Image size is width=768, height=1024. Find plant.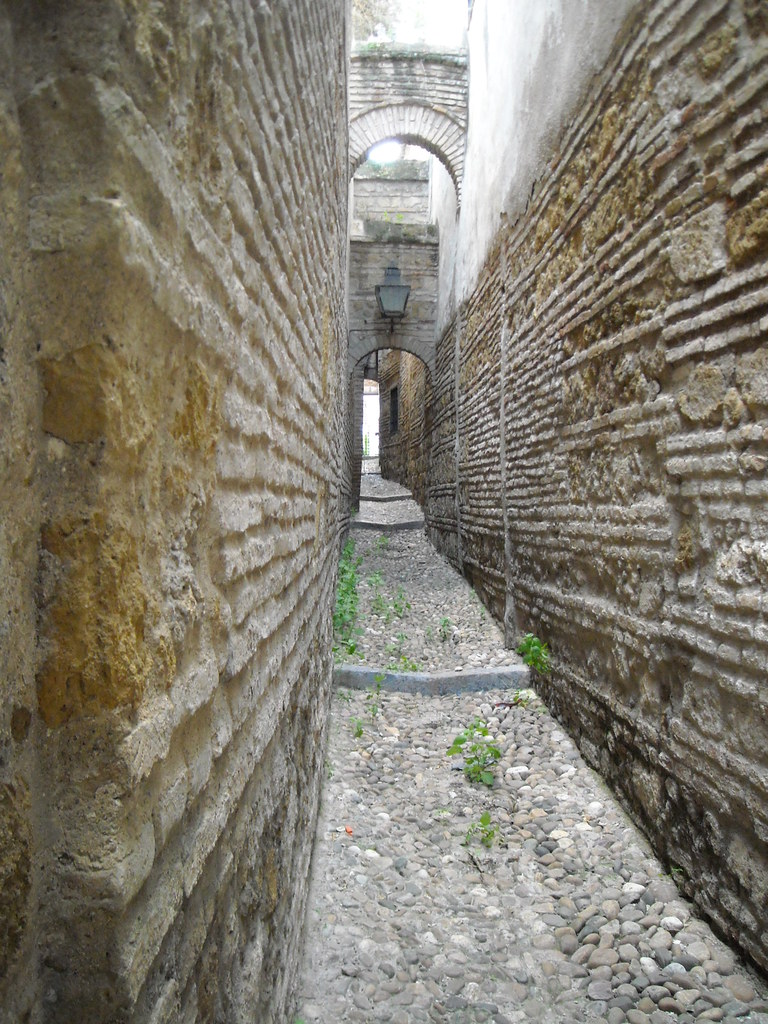
x1=455, y1=803, x2=504, y2=847.
